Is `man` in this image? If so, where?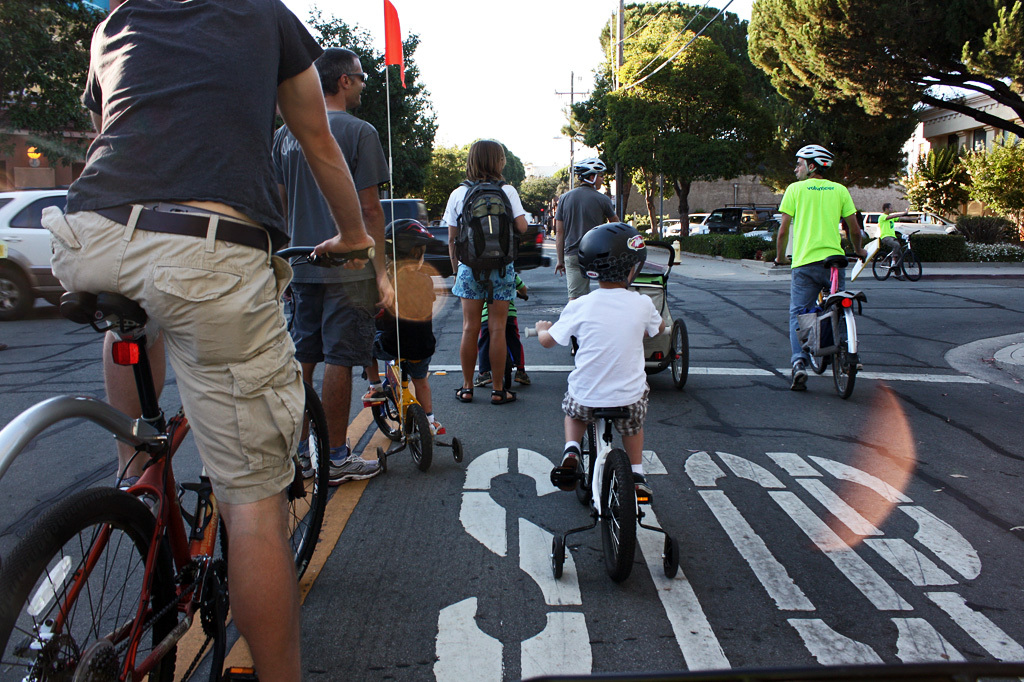
Yes, at l=784, t=153, r=880, b=401.
